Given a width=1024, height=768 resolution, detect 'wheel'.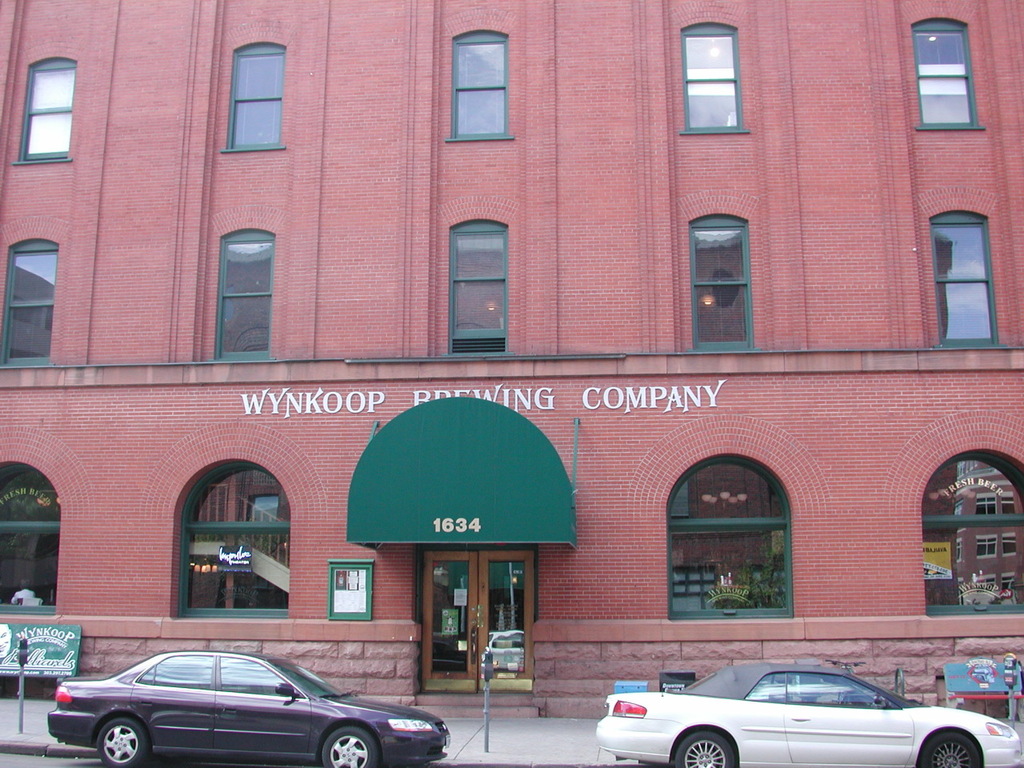
detection(95, 720, 155, 767).
